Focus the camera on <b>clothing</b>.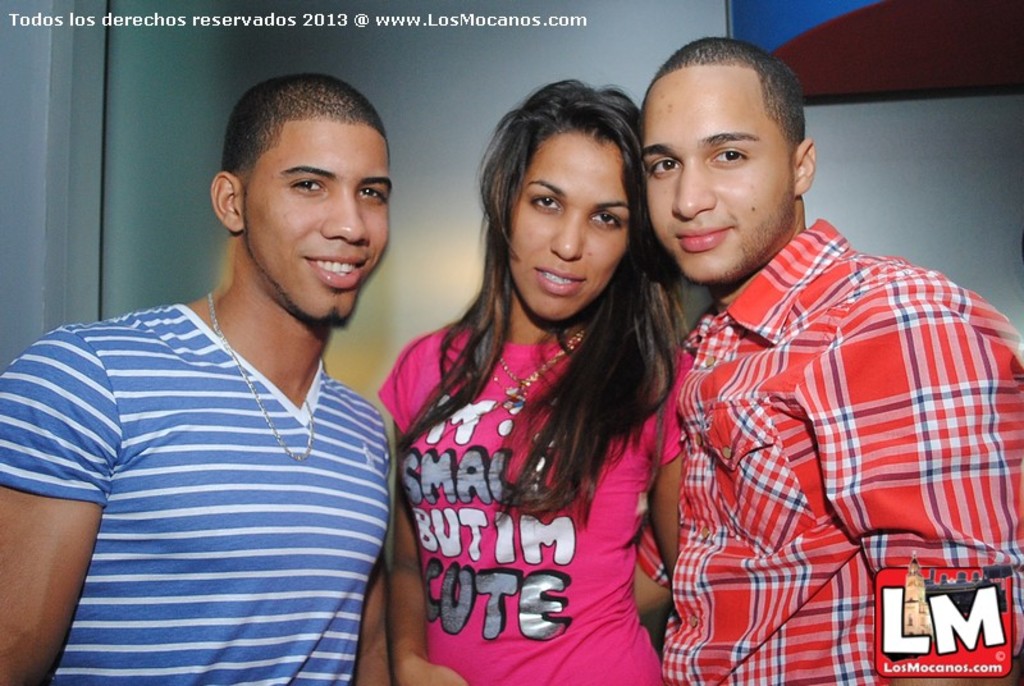
Focus region: 0:301:389:685.
